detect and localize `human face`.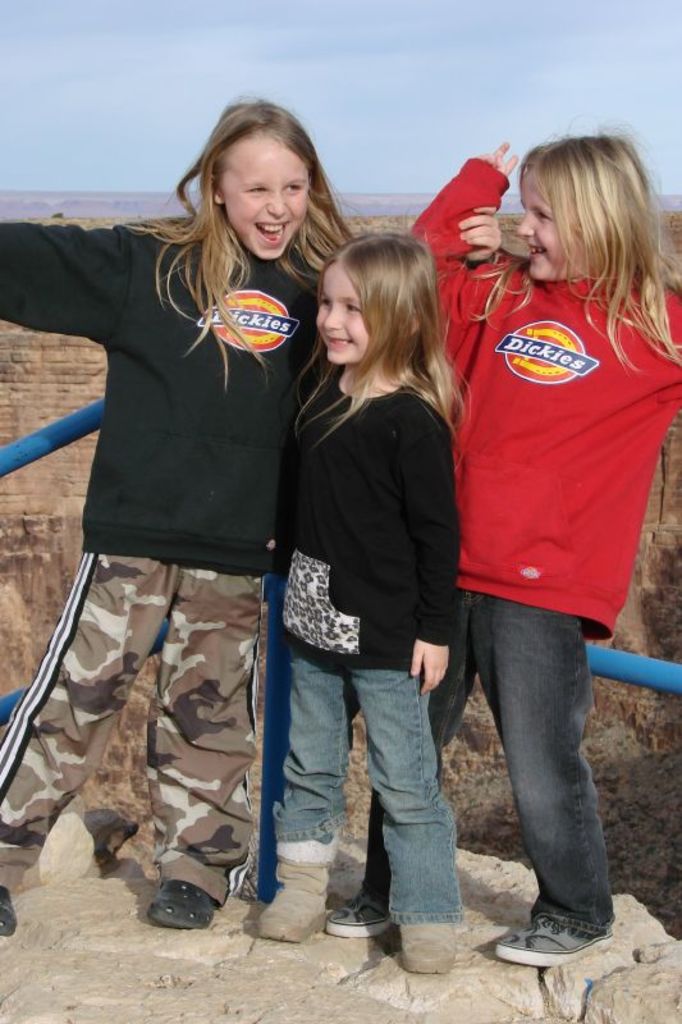
Localized at [left=518, top=173, right=585, bottom=279].
